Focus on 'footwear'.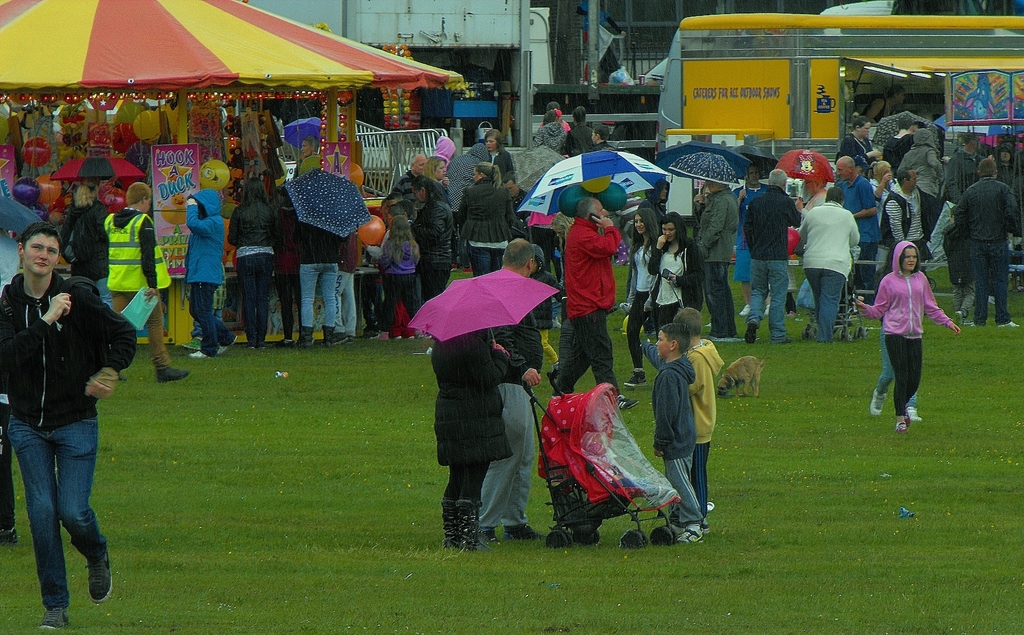
Focused at <box>872,385,885,413</box>.
